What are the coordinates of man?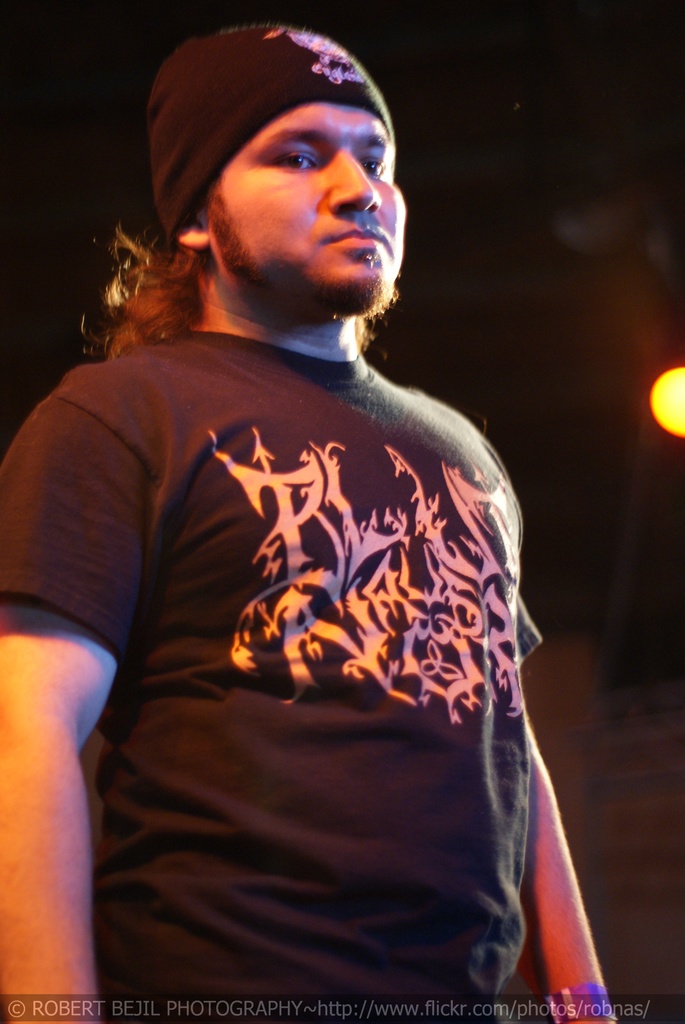
box(0, 18, 638, 1023).
